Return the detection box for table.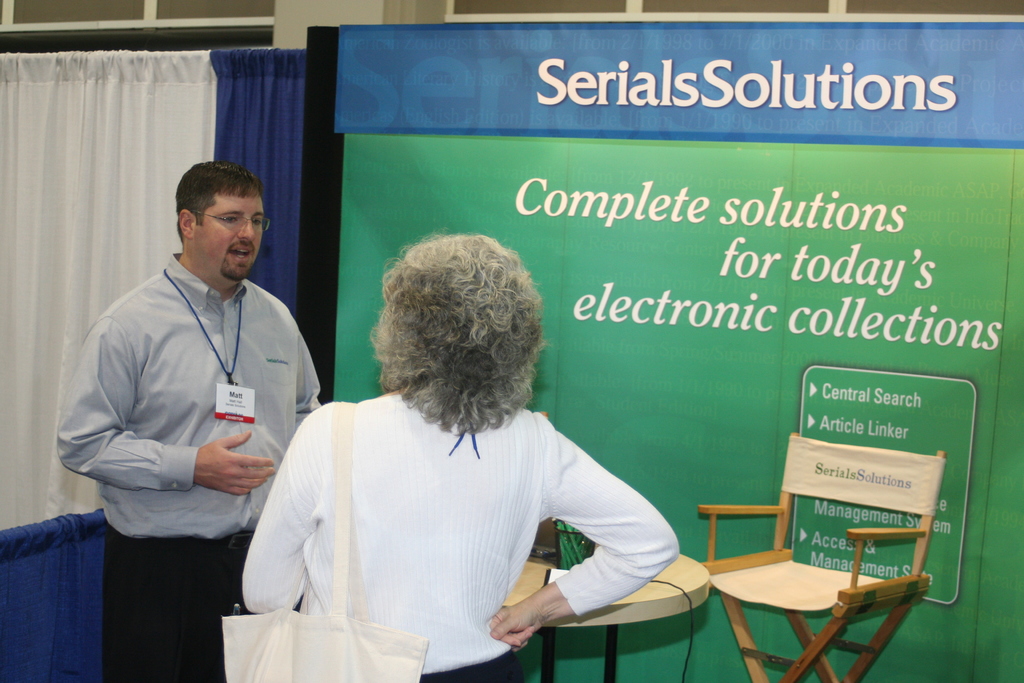
bbox=(499, 552, 712, 682).
